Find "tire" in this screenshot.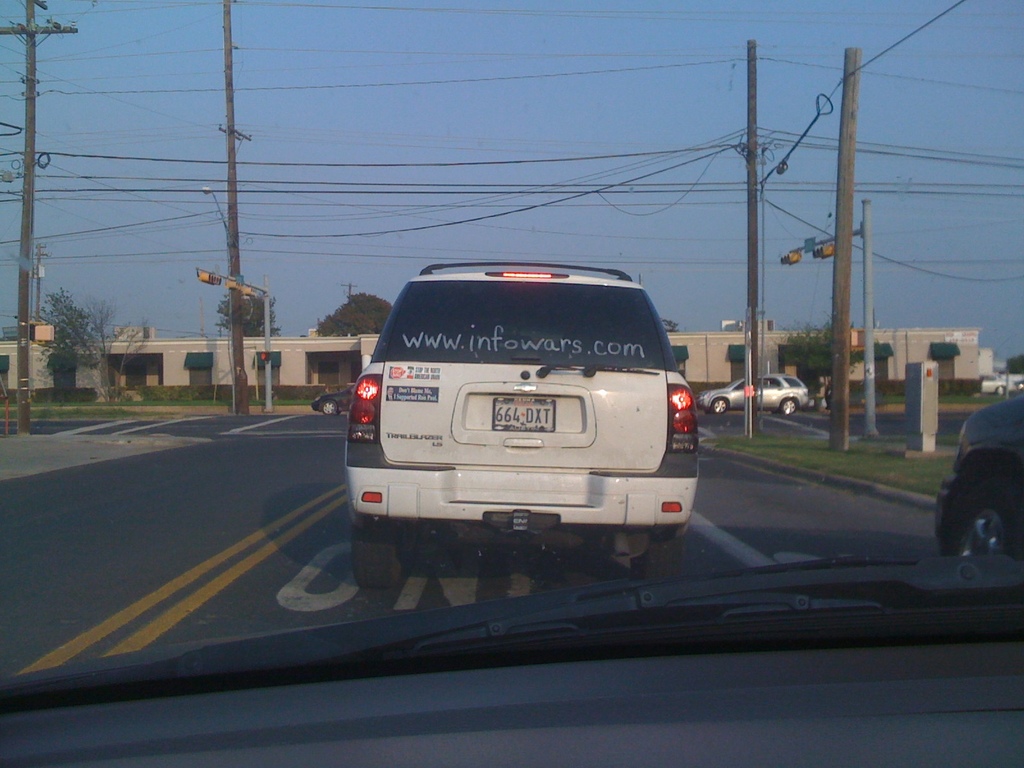
The bounding box for "tire" is rect(781, 396, 796, 415).
